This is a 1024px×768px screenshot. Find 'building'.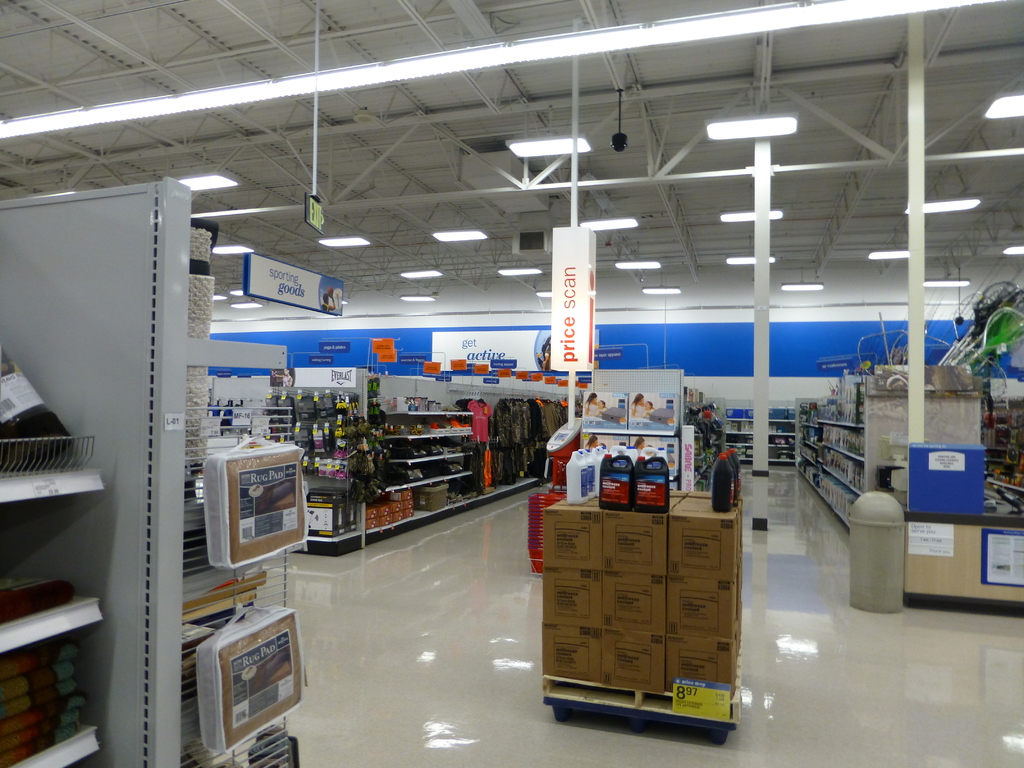
Bounding box: 0/0/1023/767.
